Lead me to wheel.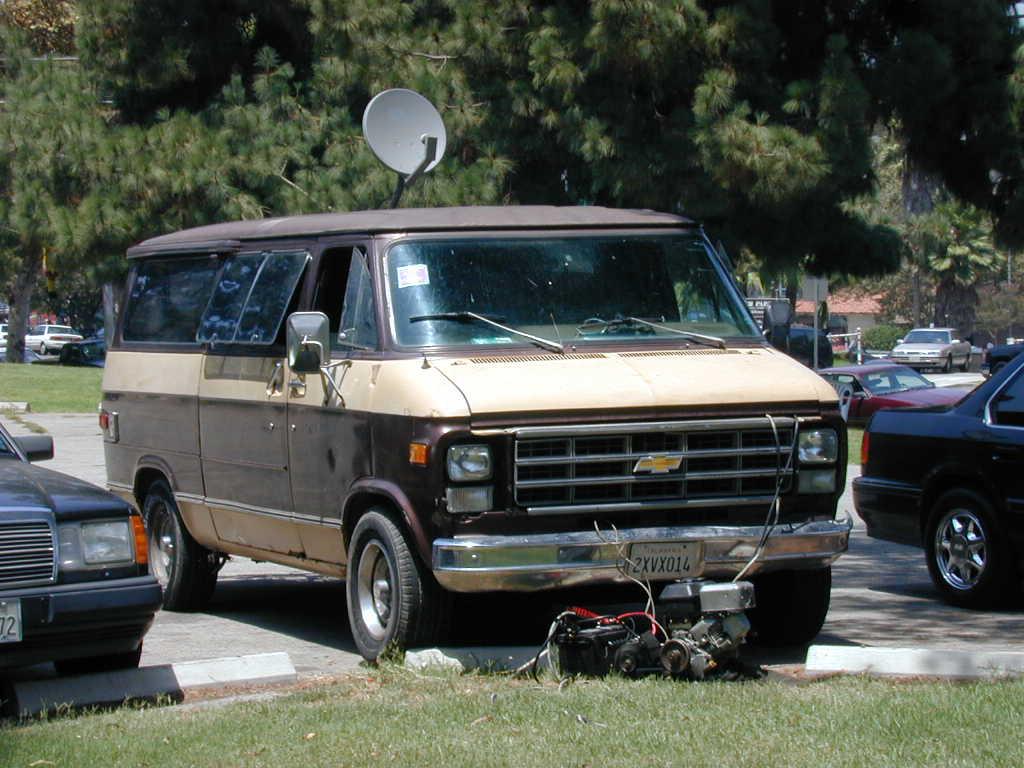
Lead to {"left": 659, "top": 639, "right": 688, "bottom": 673}.
